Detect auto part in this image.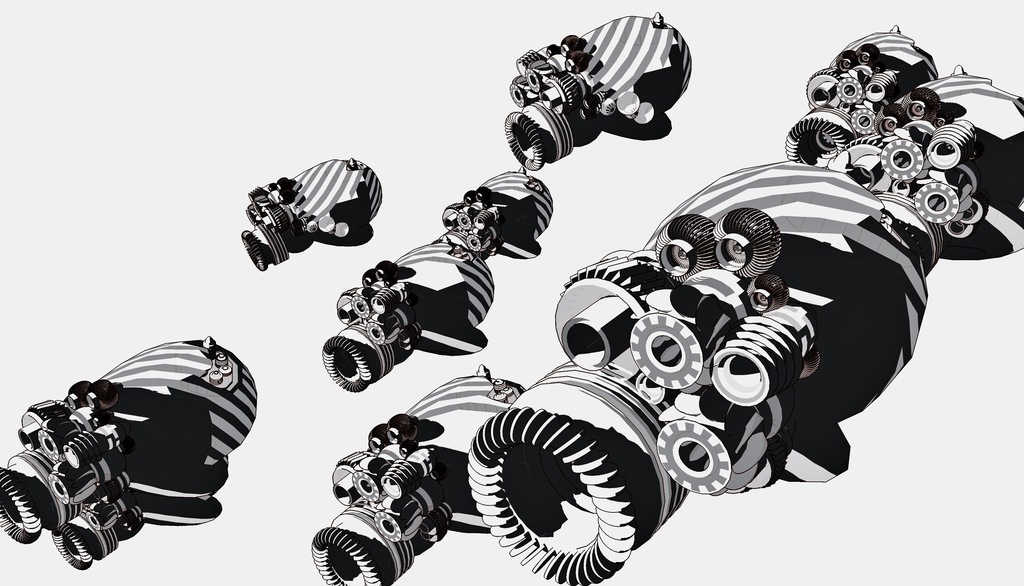
Detection: left=0, top=331, right=257, bottom=561.
